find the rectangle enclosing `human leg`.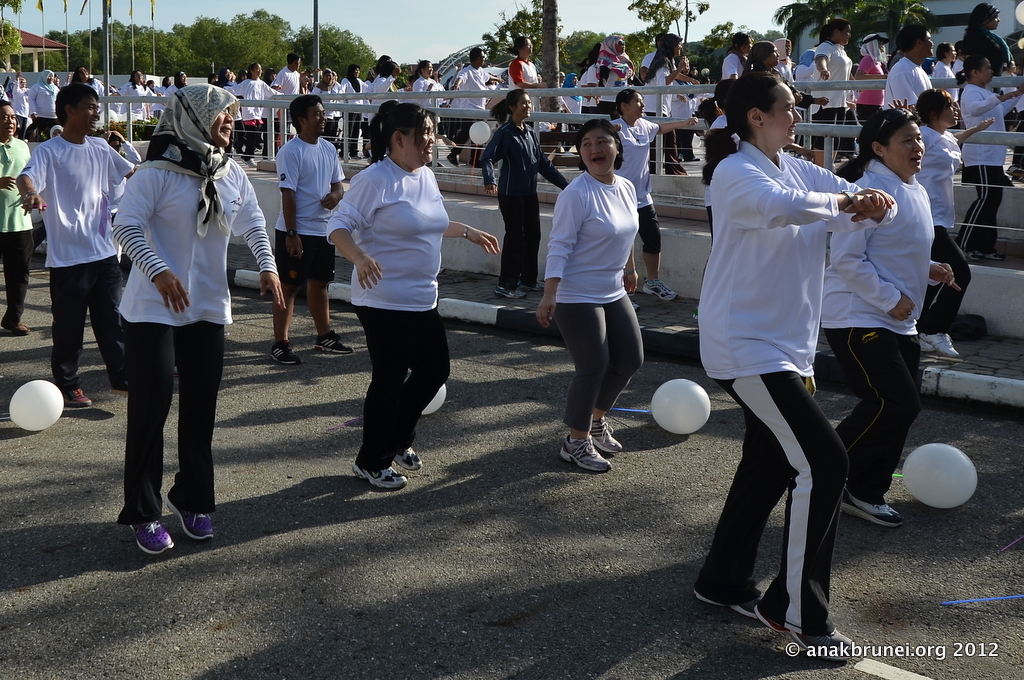
[x1=122, y1=279, x2=174, y2=557].
